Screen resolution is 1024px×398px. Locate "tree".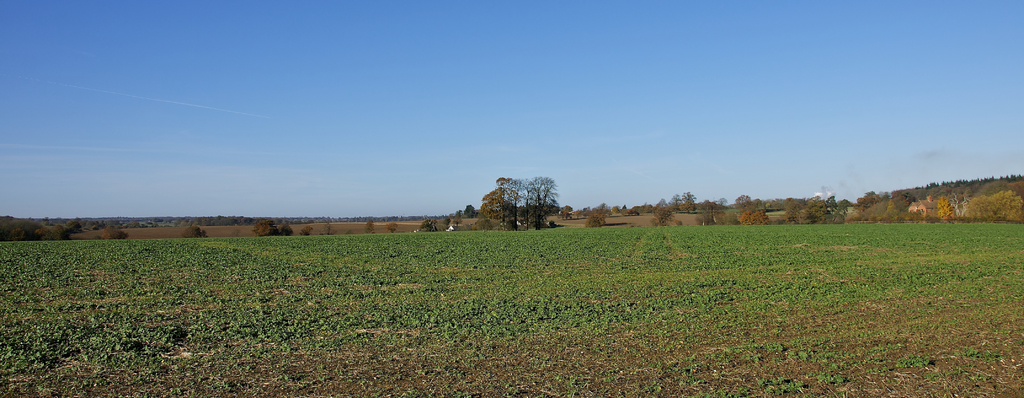
[x1=477, y1=185, x2=510, y2=225].
